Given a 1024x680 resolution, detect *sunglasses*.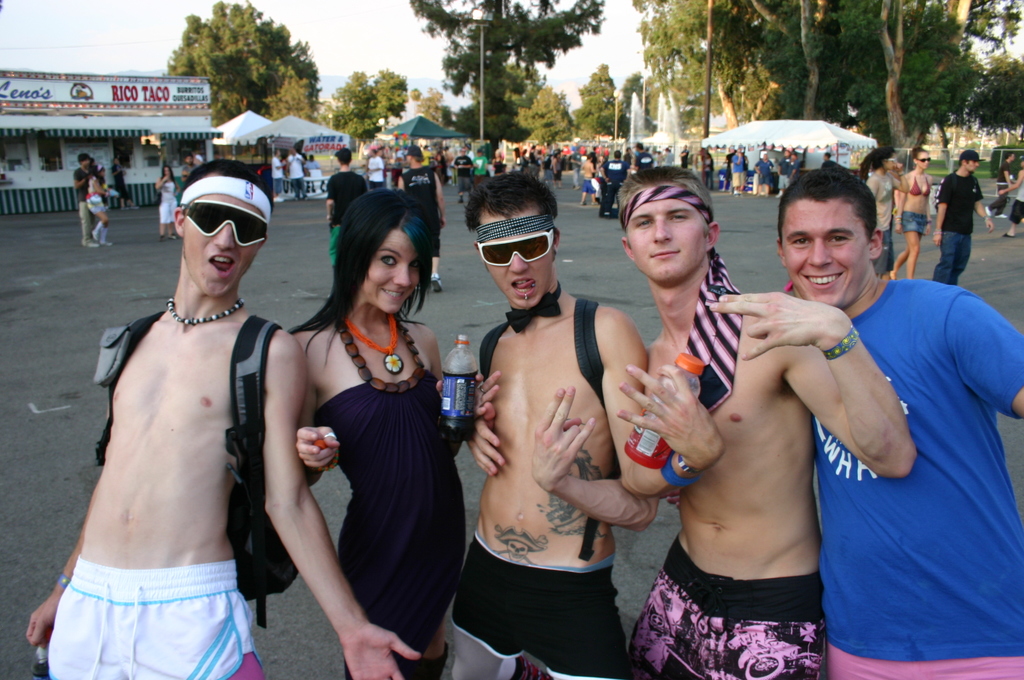
182,201,266,247.
